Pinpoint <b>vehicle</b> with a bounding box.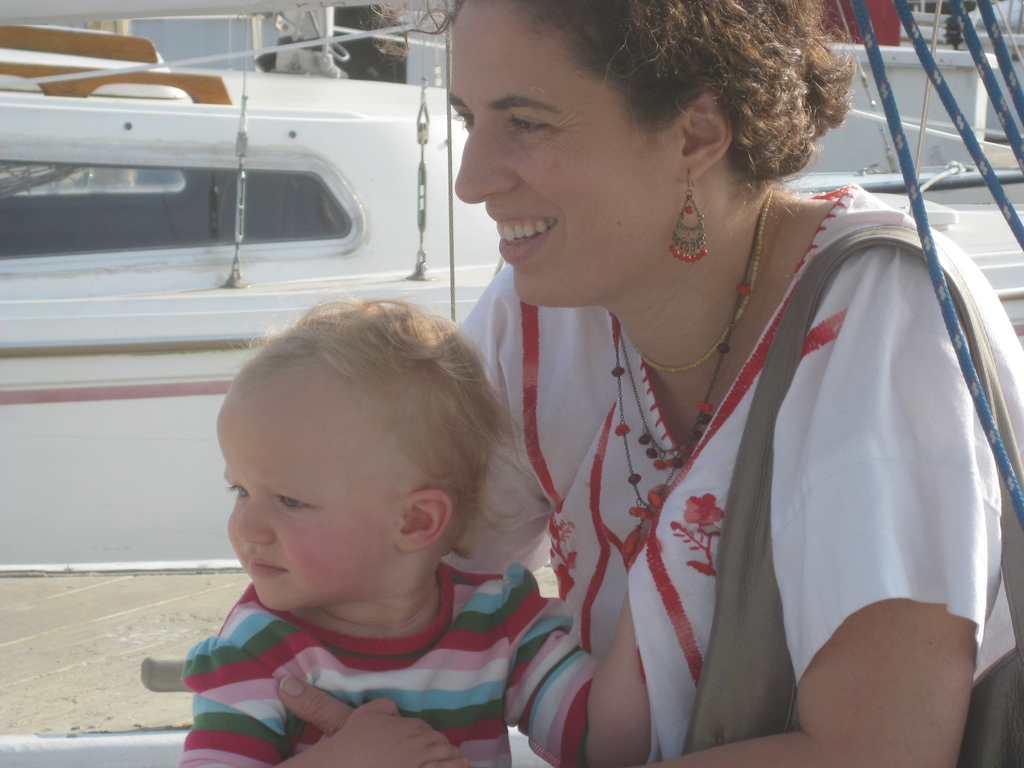
l=0, t=0, r=1023, b=562.
